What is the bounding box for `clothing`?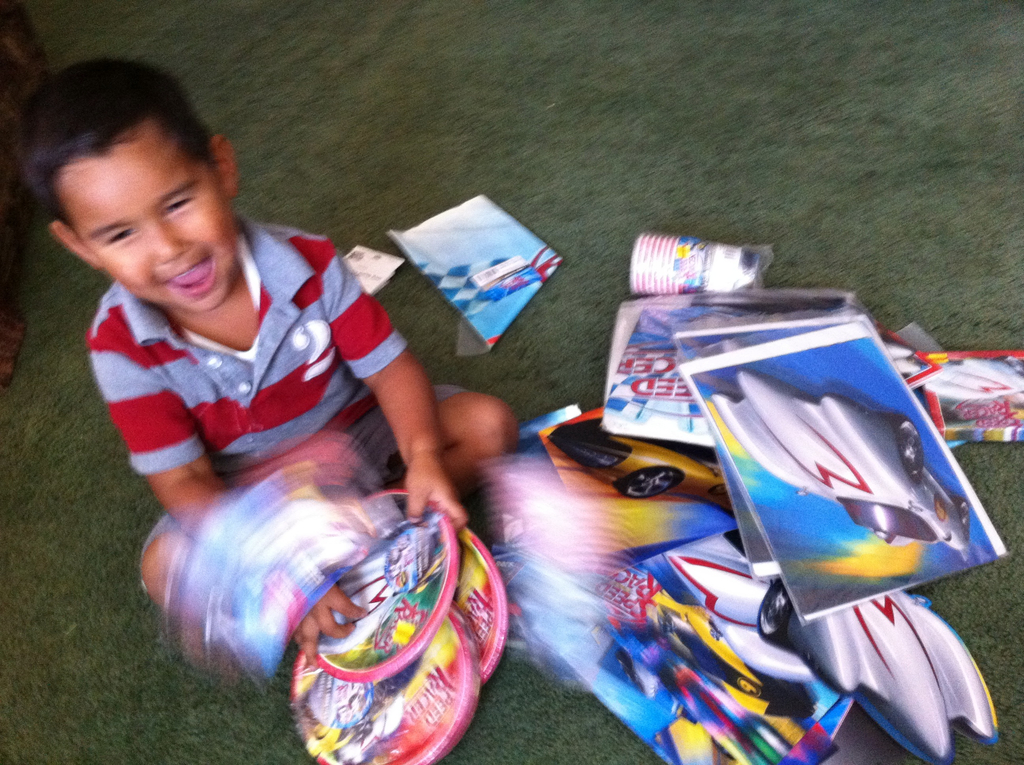
<bbox>77, 195, 485, 590</bbox>.
